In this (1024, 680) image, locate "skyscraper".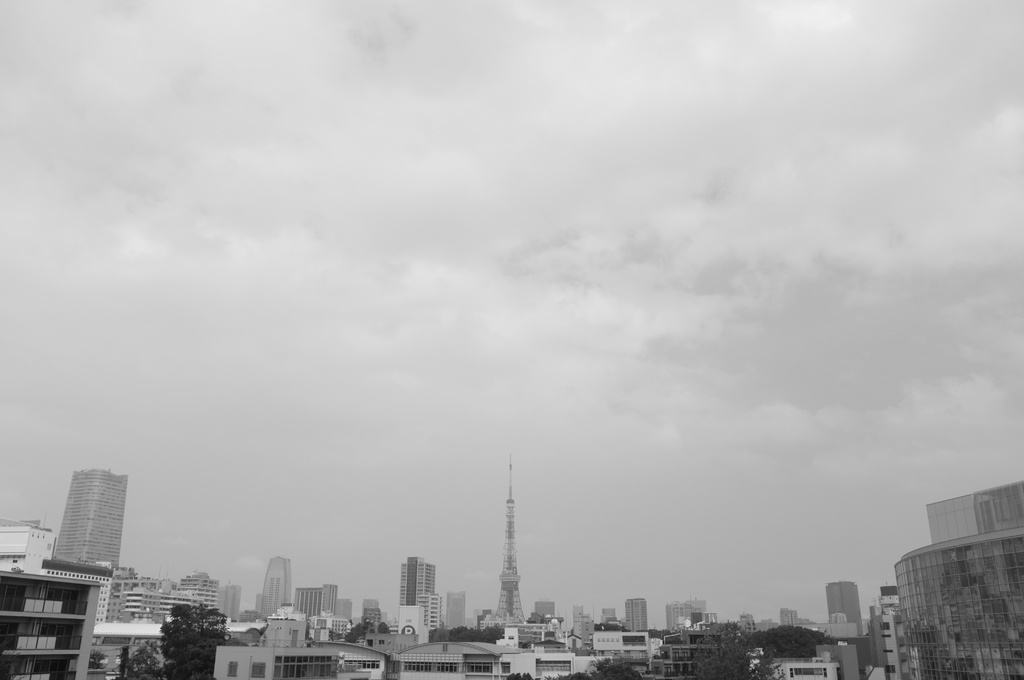
Bounding box: 217 580 242 630.
